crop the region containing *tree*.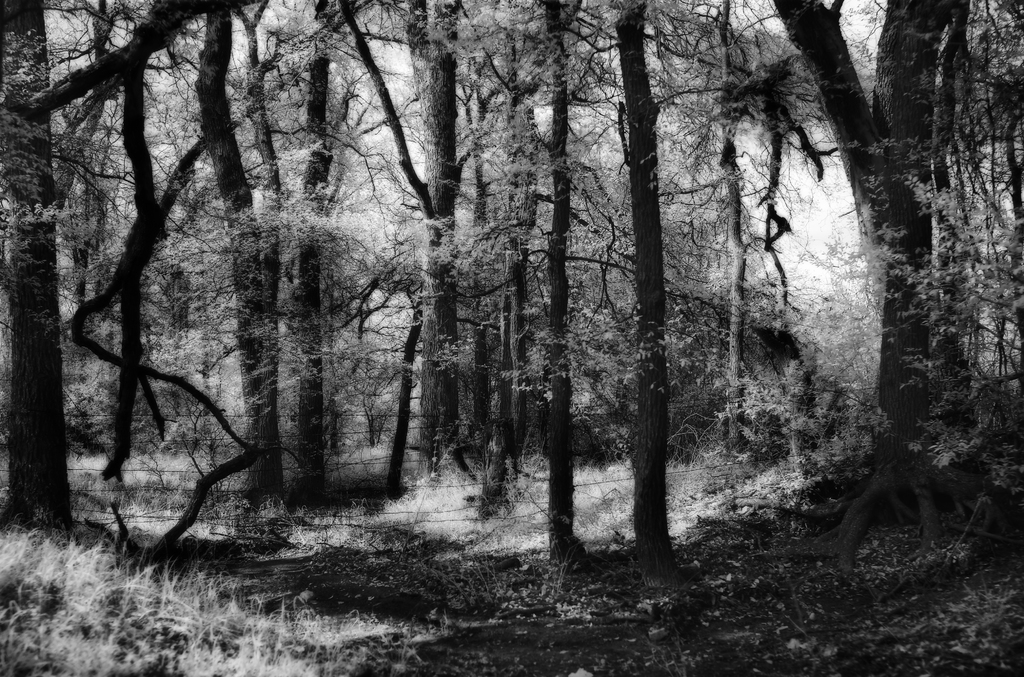
Crop region: (left=743, top=0, right=1021, bottom=550).
